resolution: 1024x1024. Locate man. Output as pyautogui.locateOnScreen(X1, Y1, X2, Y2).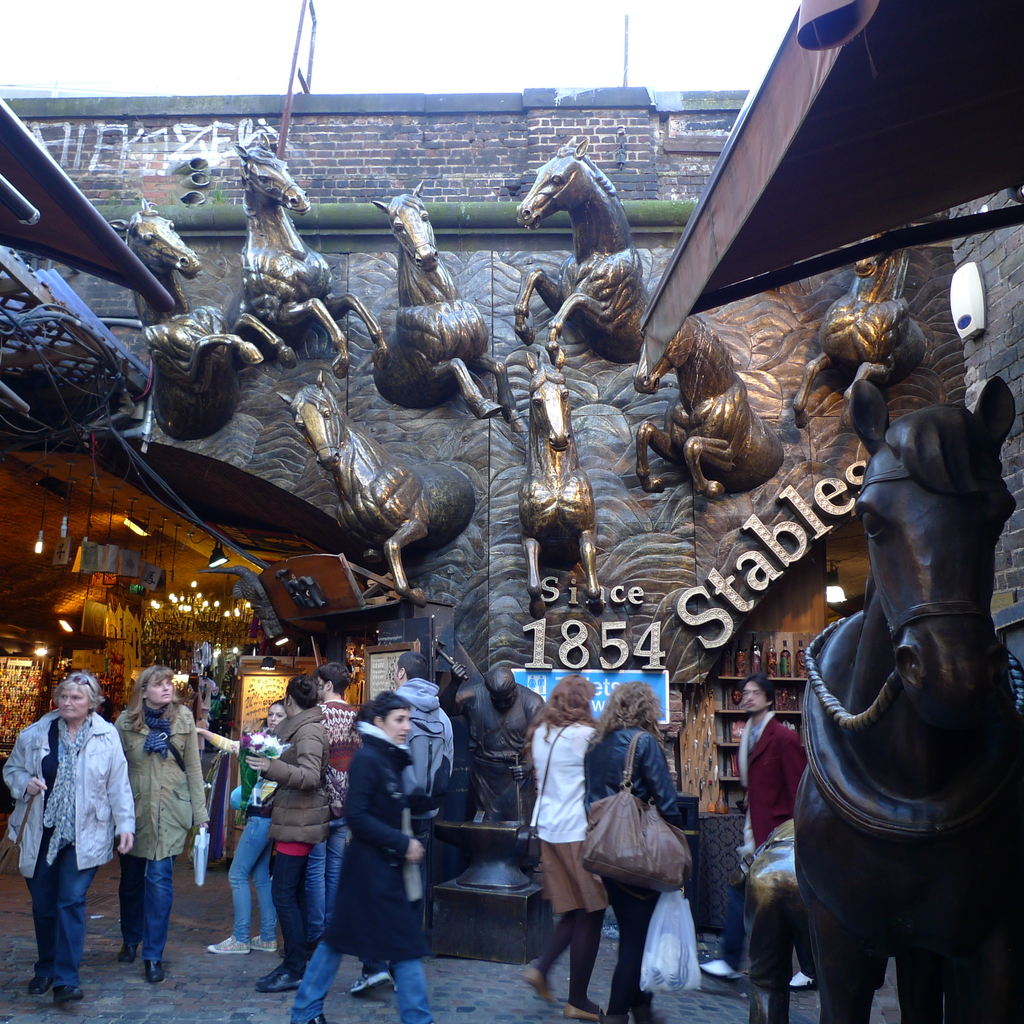
pyautogui.locateOnScreen(701, 673, 804, 990).
